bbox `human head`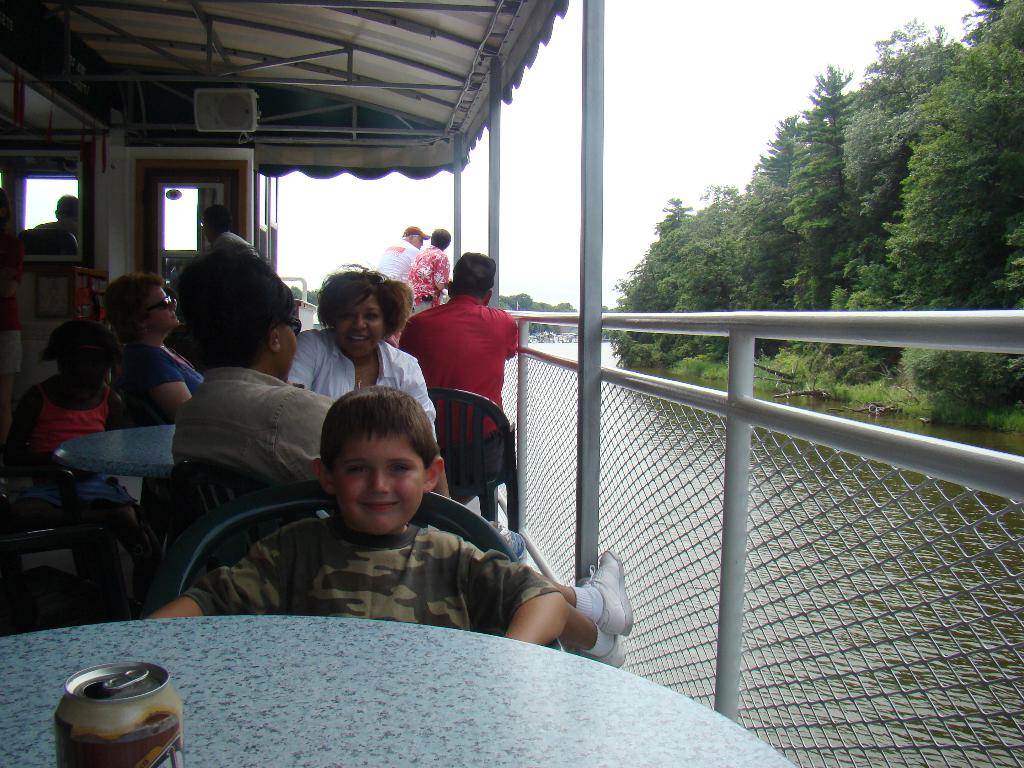
(51,319,112,399)
